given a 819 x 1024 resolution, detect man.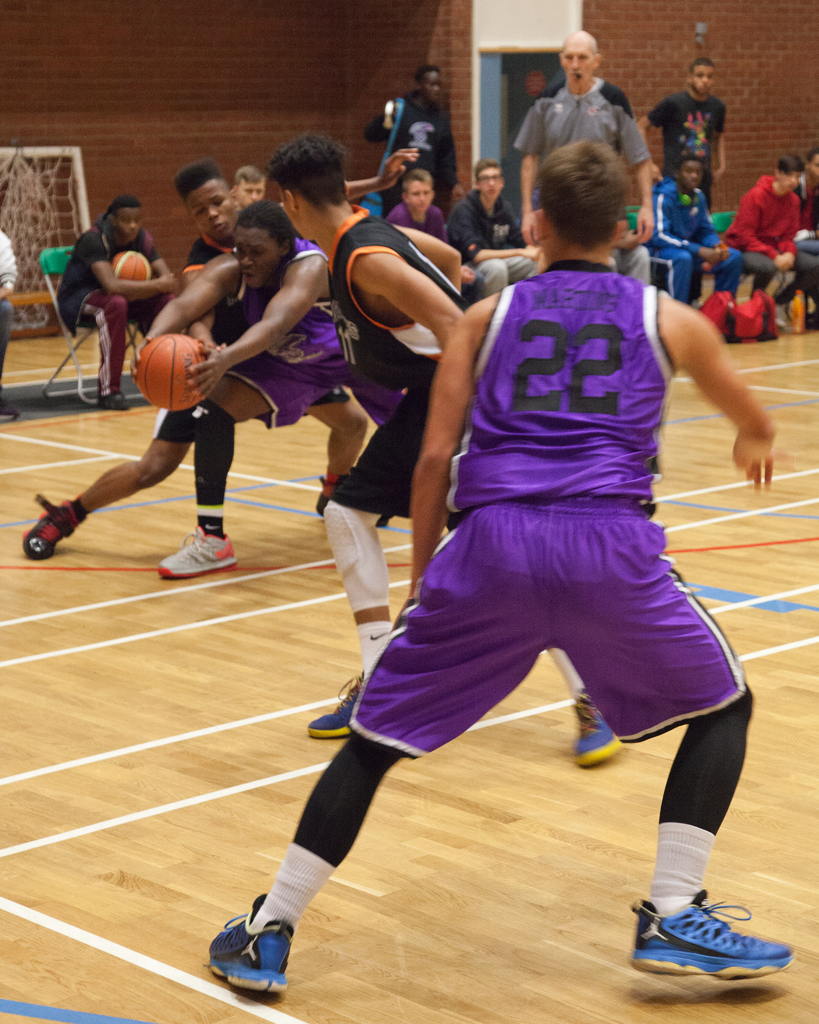
382, 166, 449, 250.
